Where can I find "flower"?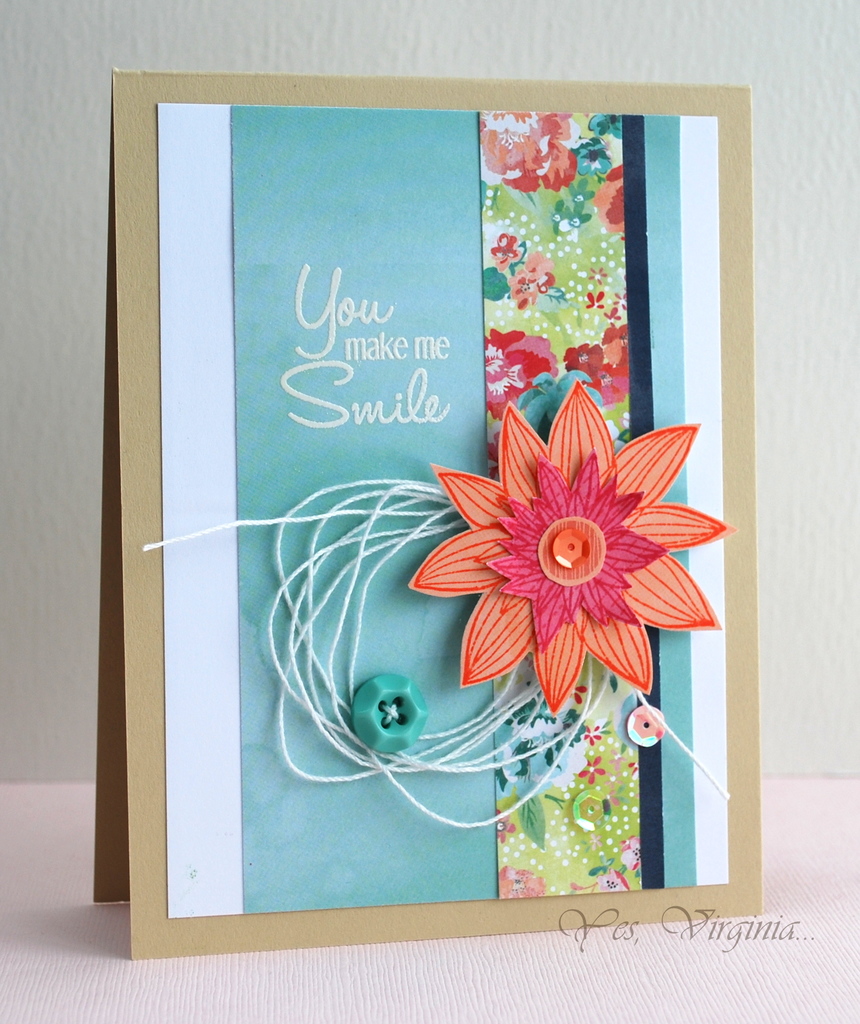
You can find it at (x1=501, y1=854, x2=547, y2=900).
